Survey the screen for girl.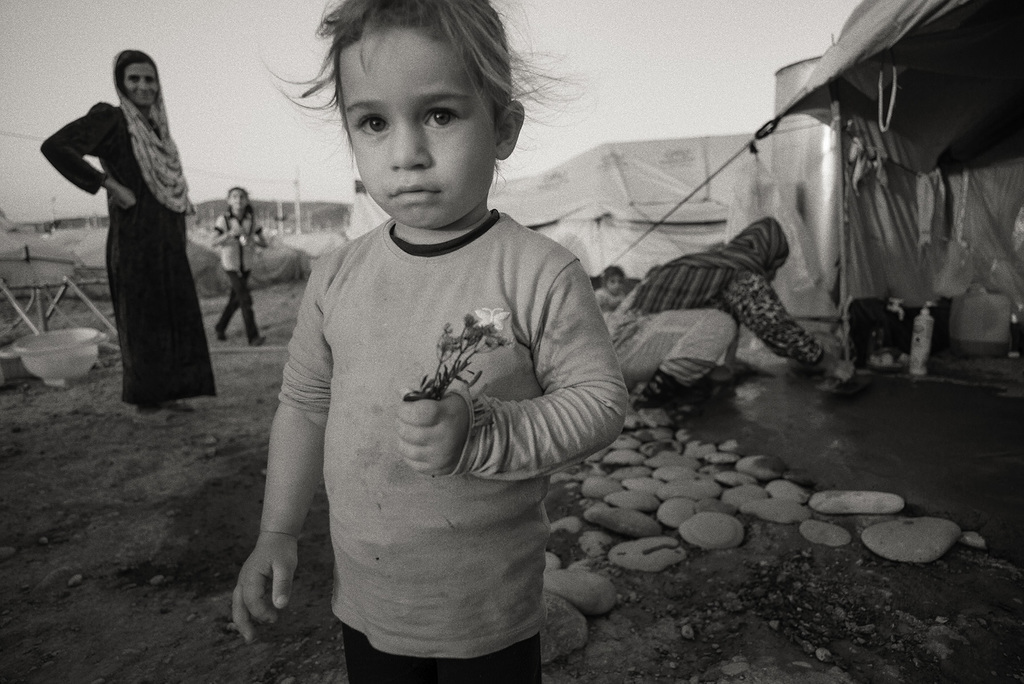
Survey found: Rect(230, 0, 632, 683).
